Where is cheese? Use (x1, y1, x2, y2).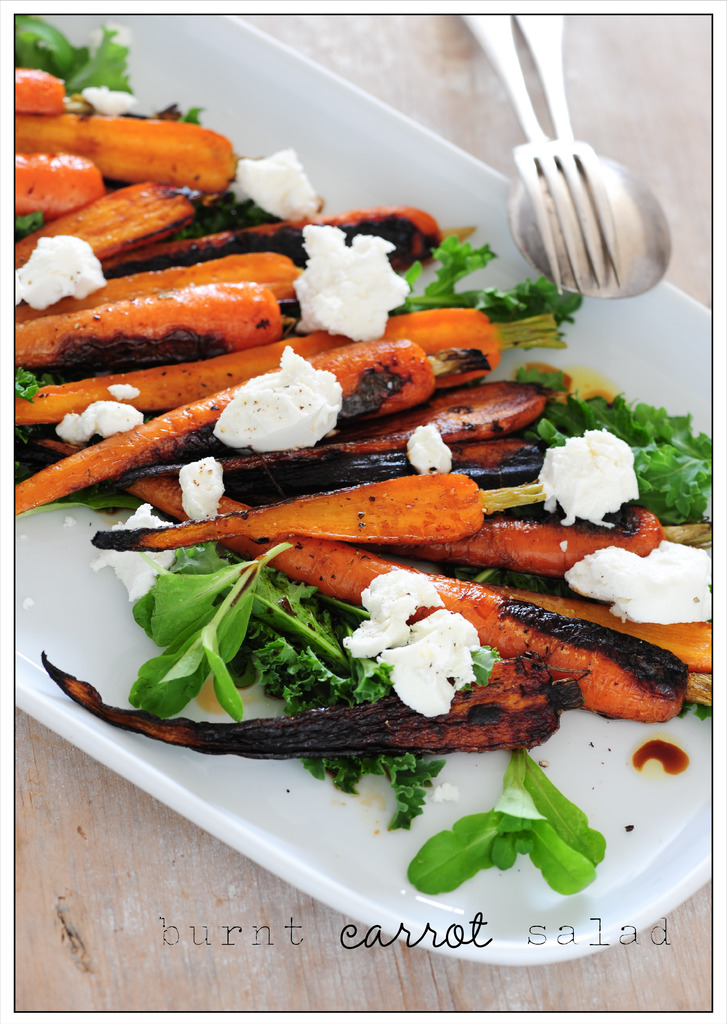
(398, 412, 459, 479).
